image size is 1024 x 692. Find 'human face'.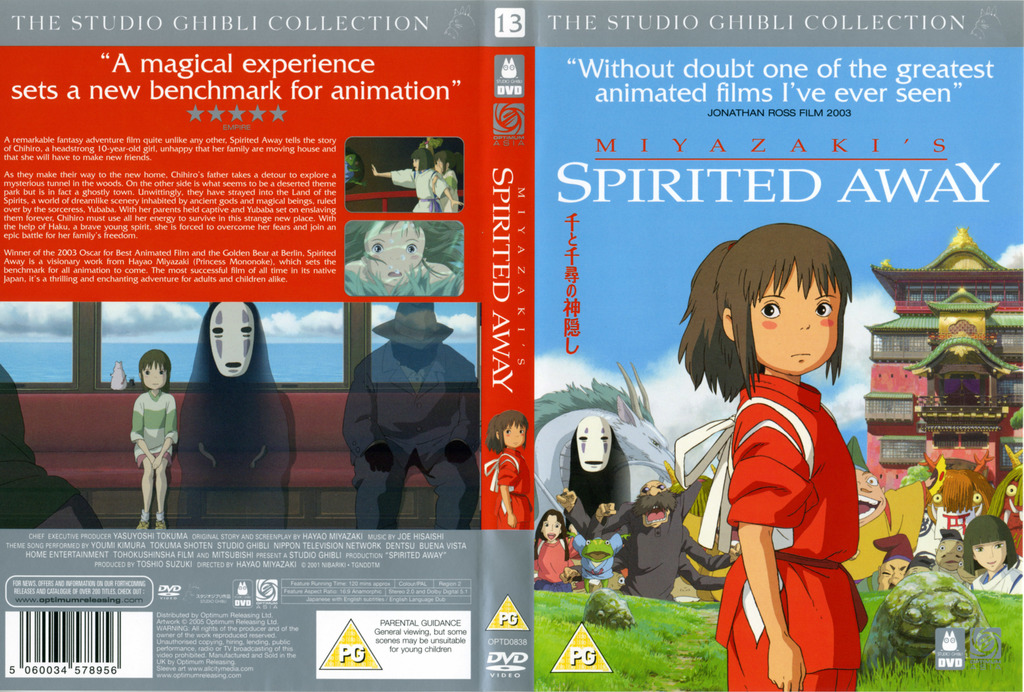
bbox=[210, 297, 257, 381].
